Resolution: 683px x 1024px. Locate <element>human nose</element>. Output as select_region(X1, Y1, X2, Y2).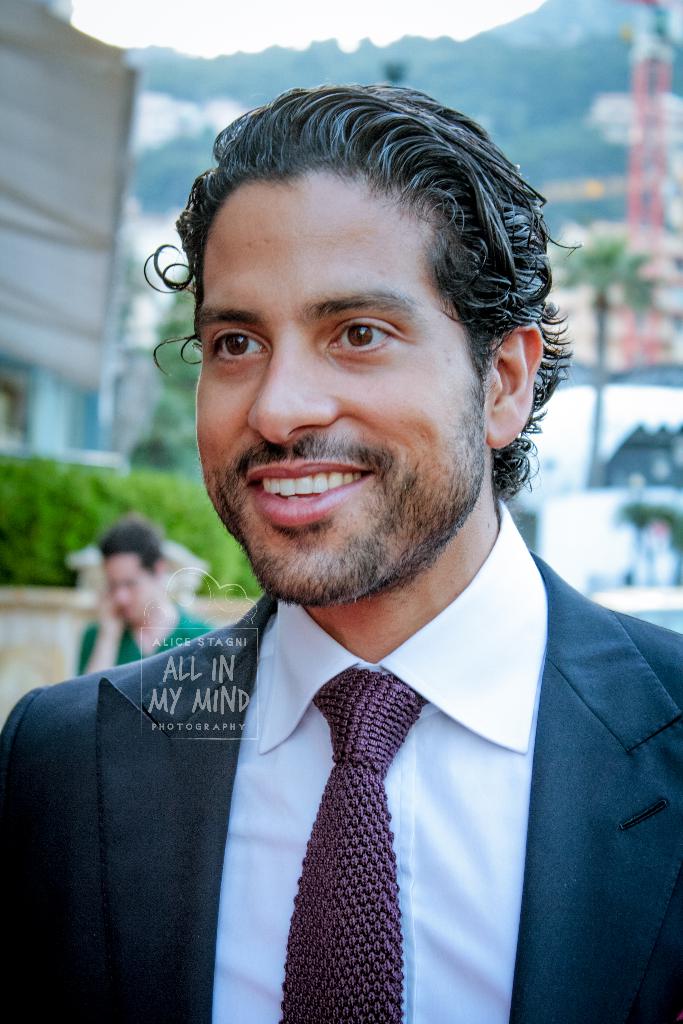
select_region(241, 331, 343, 447).
